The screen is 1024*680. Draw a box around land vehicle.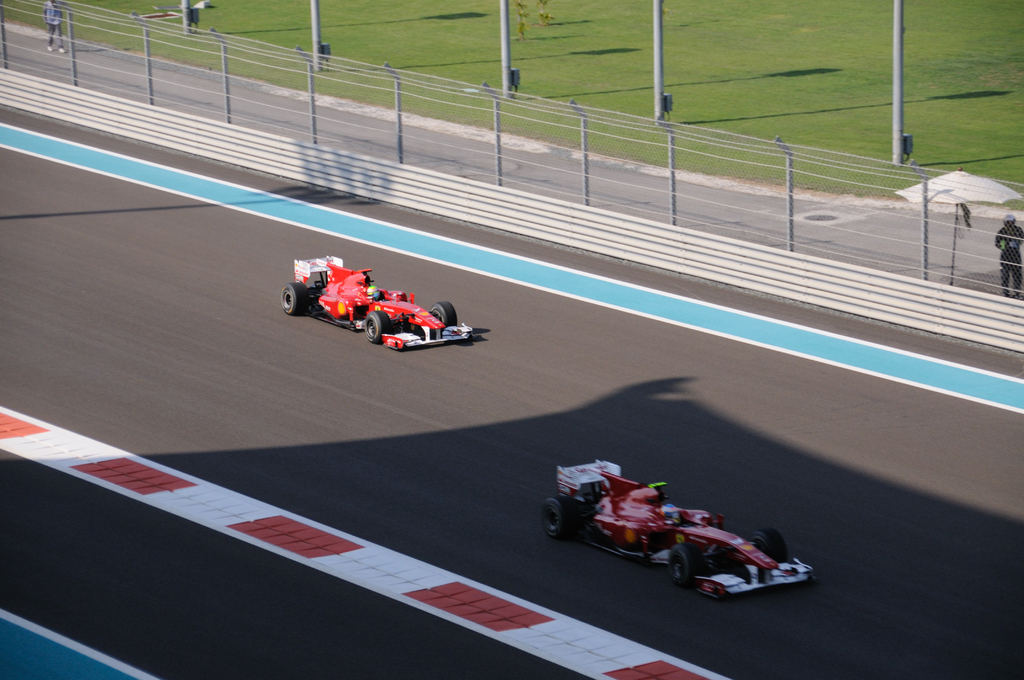
279:252:477:352.
